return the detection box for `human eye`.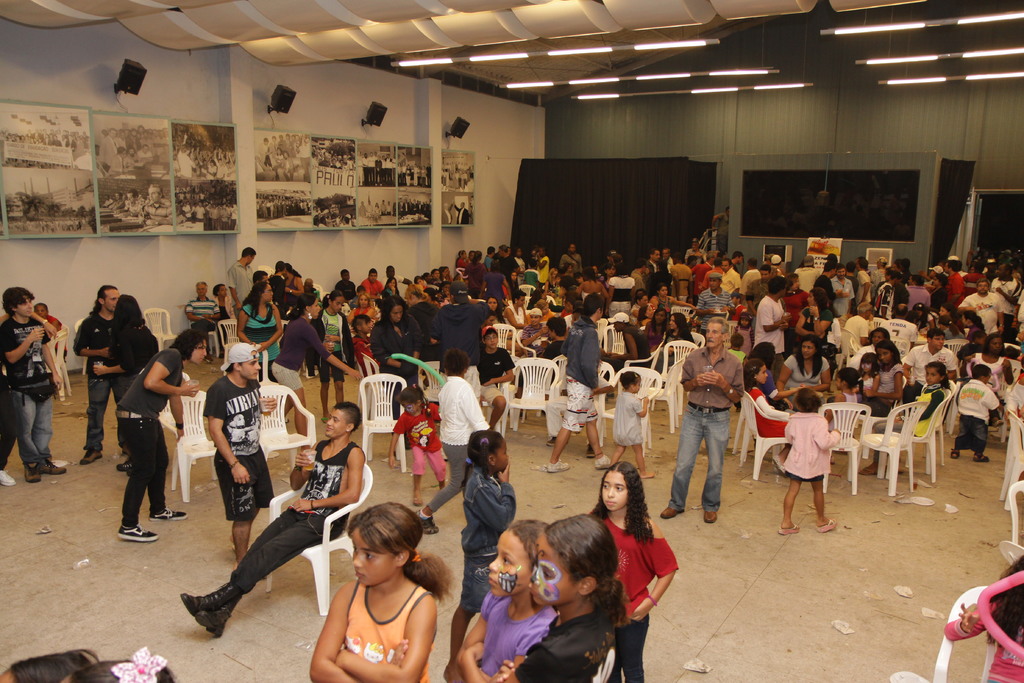
362 550 376 561.
